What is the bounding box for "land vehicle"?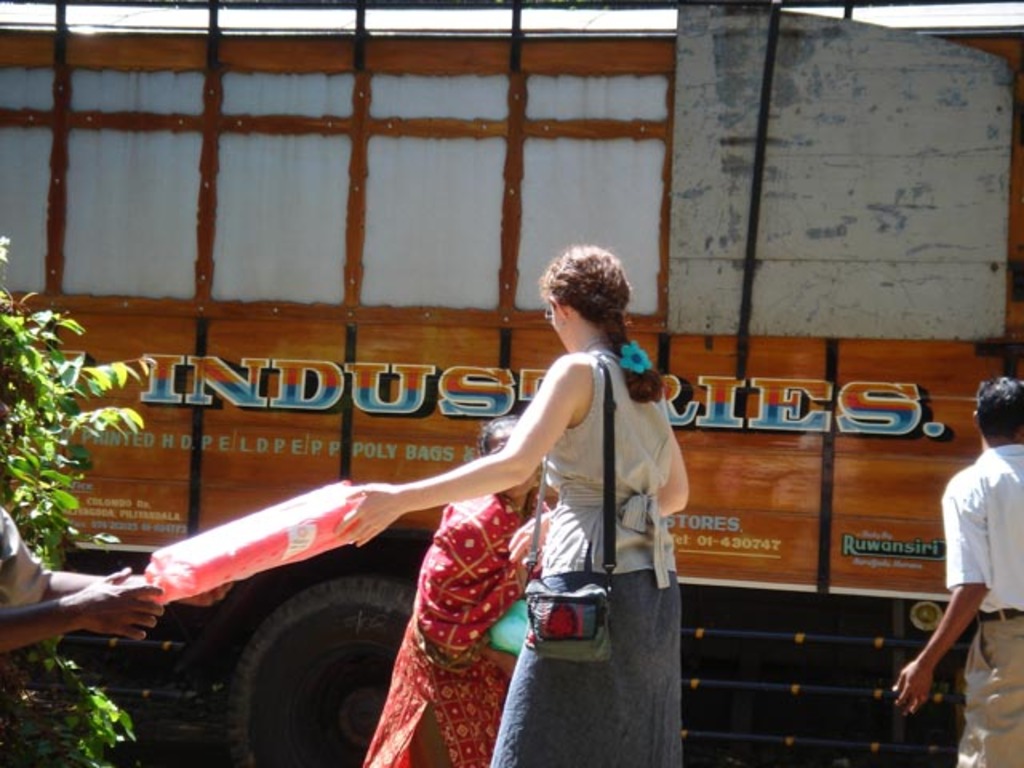
{"x1": 0, "y1": 149, "x2": 989, "y2": 763}.
